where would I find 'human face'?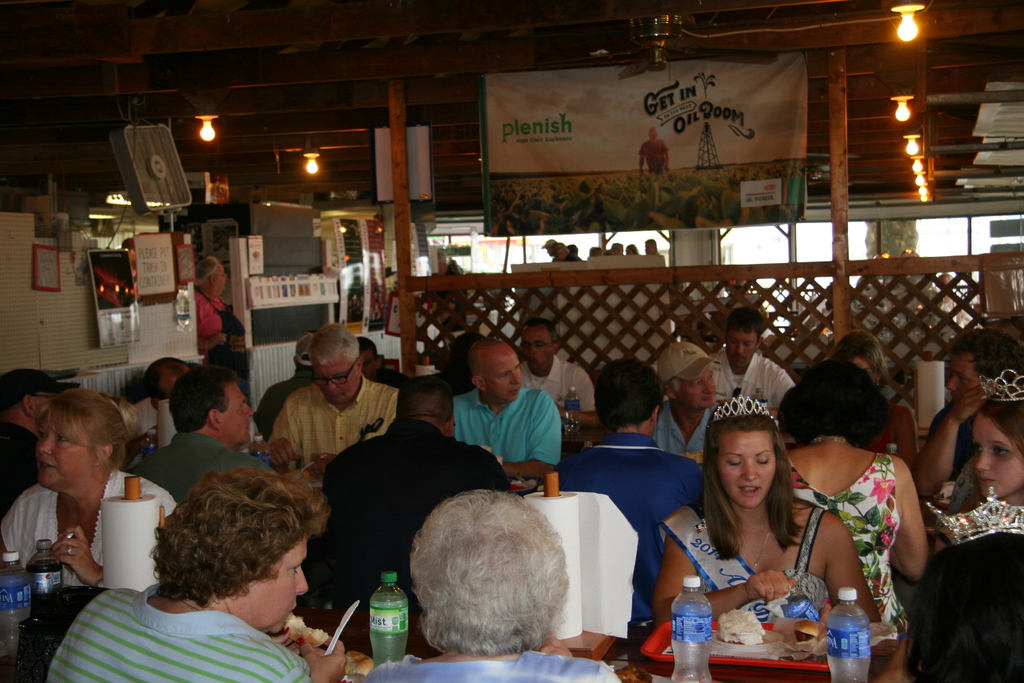
At bbox=[244, 539, 307, 631].
